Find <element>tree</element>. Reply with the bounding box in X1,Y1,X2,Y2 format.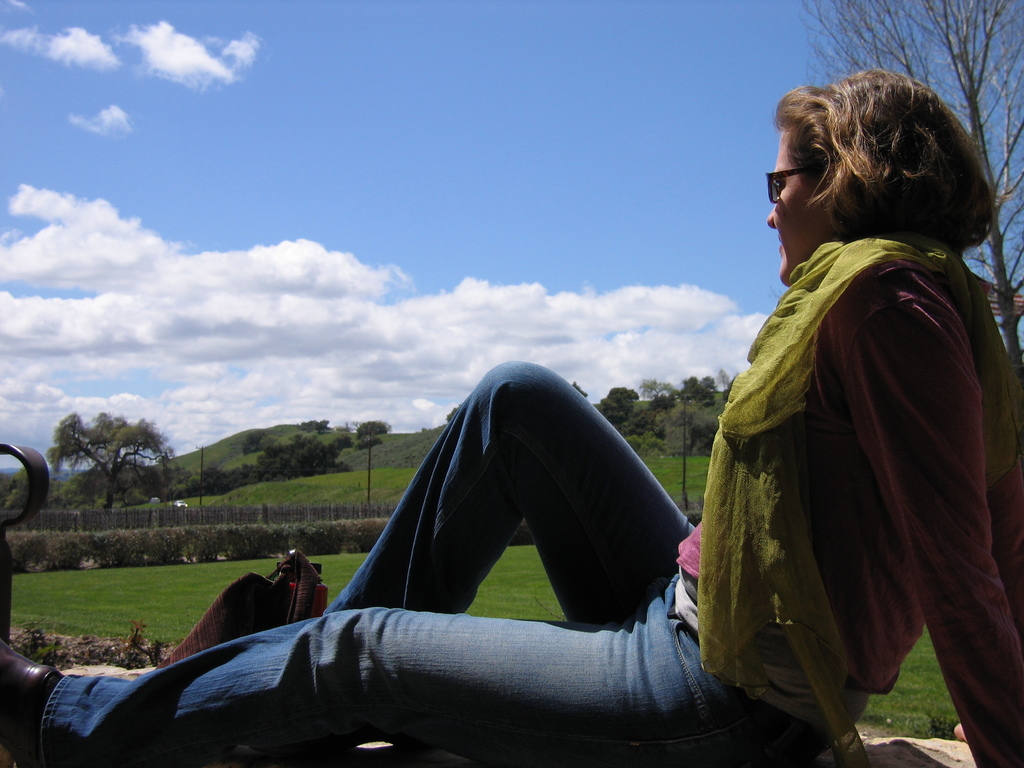
164,460,255,490.
